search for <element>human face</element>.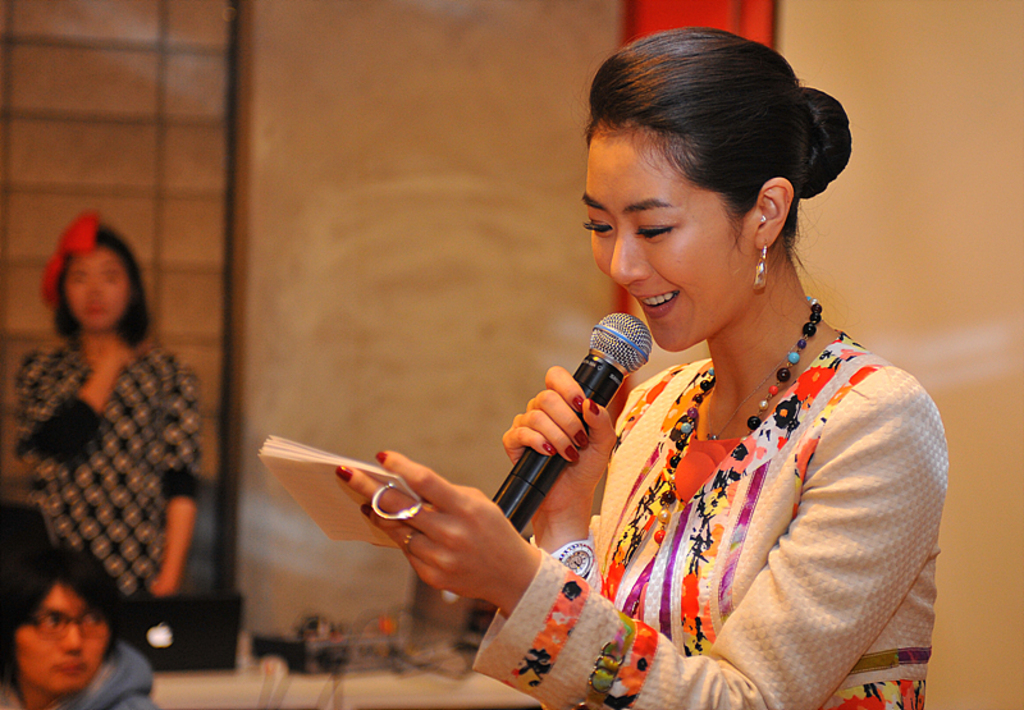
Found at {"left": 10, "top": 591, "right": 108, "bottom": 690}.
